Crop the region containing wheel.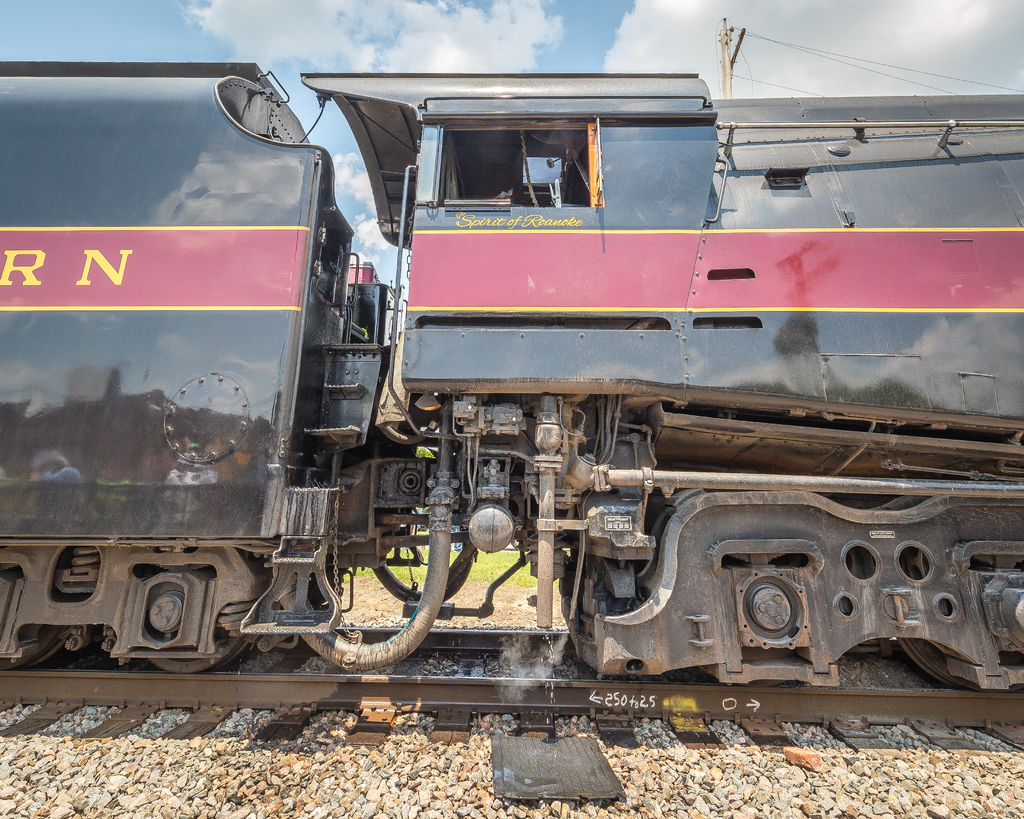
Crop region: rect(701, 654, 794, 685).
